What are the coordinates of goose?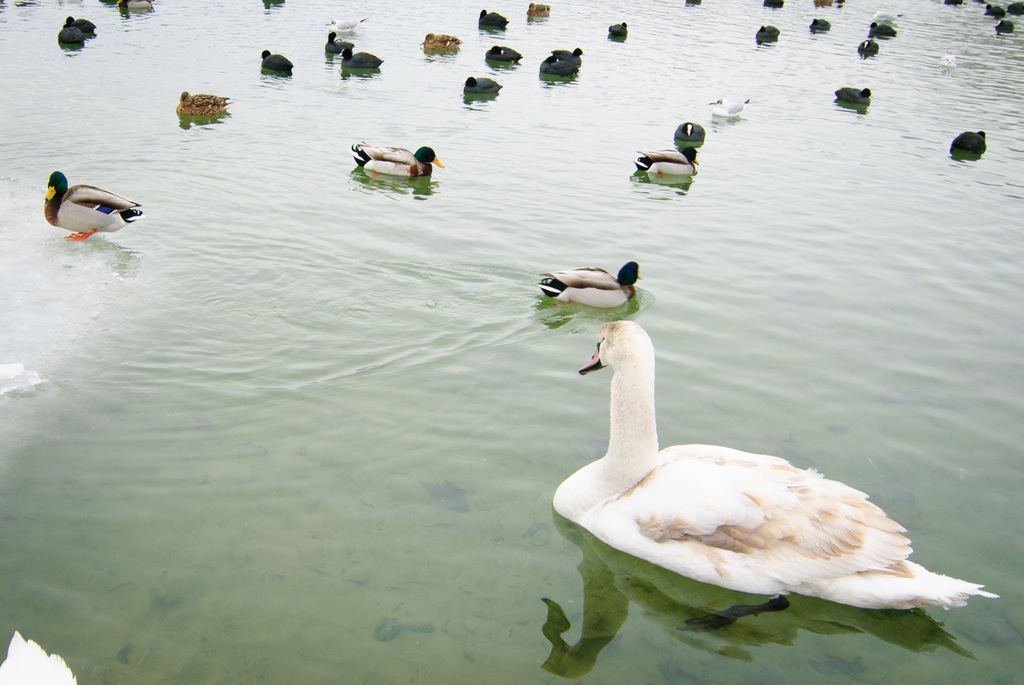
(x1=484, y1=42, x2=525, y2=65).
